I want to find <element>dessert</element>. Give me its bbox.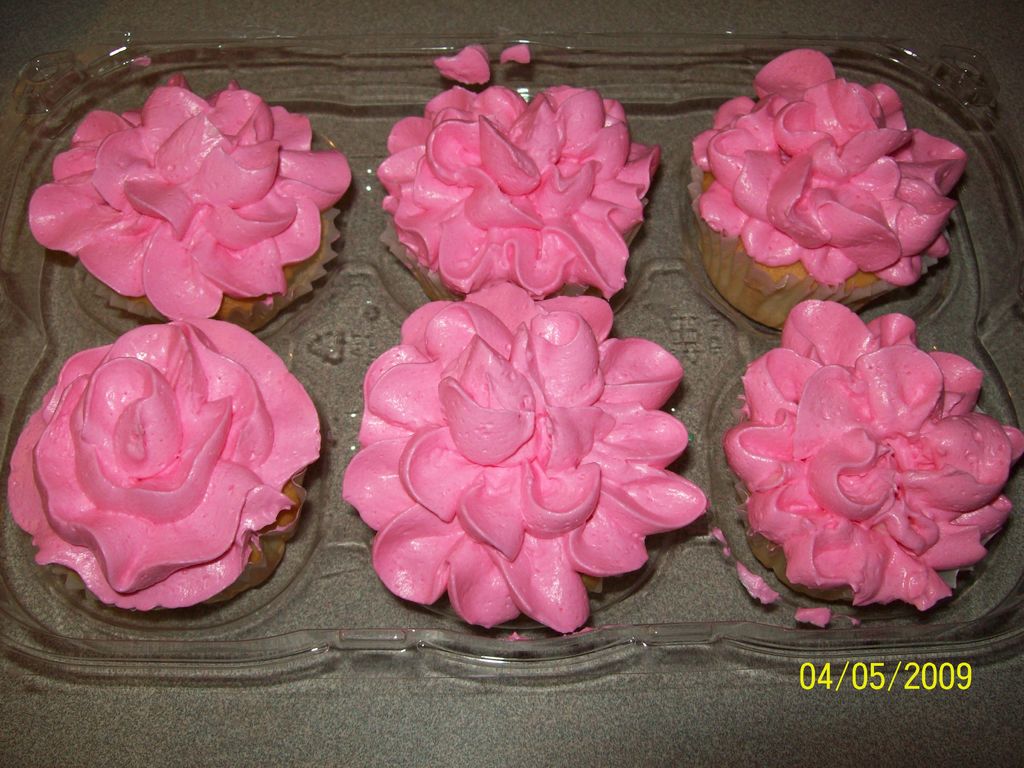
<bbox>687, 45, 965, 326</bbox>.
